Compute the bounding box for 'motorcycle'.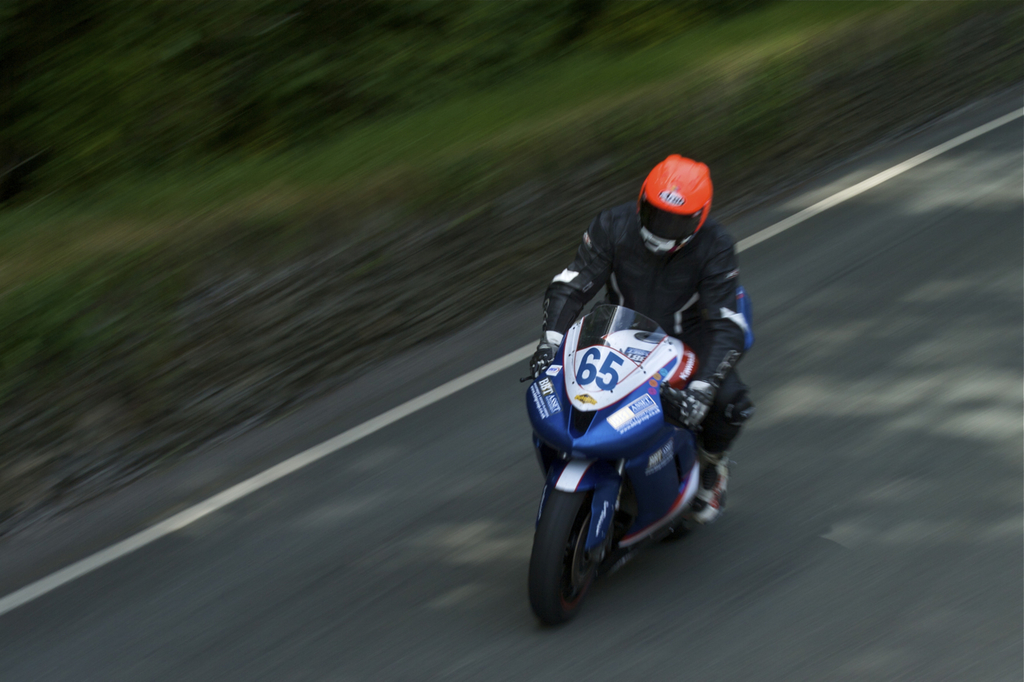
524,292,760,621.
